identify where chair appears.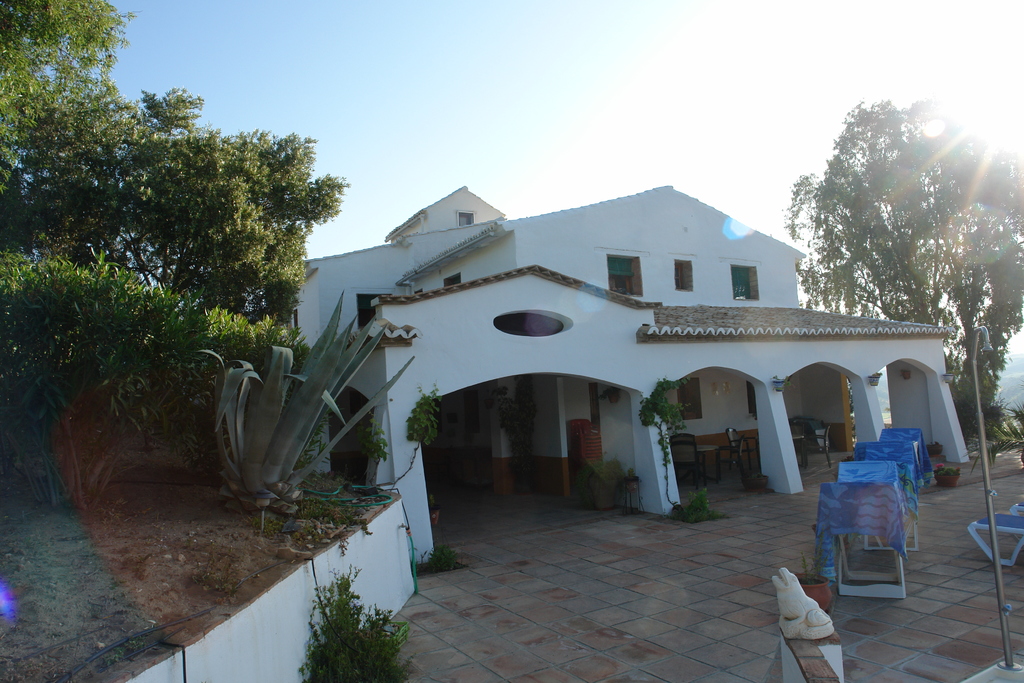
Appears at l=874, t=427, r=932, b=488.
